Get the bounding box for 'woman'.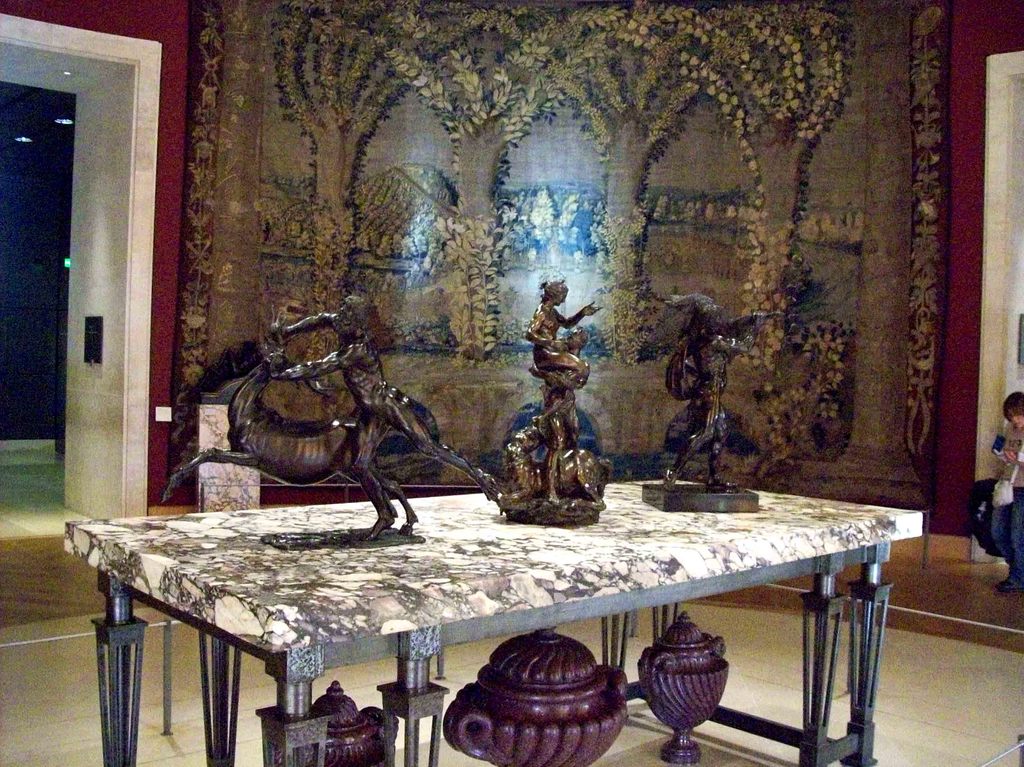
bbox=[990, 388, 1023, 593].
